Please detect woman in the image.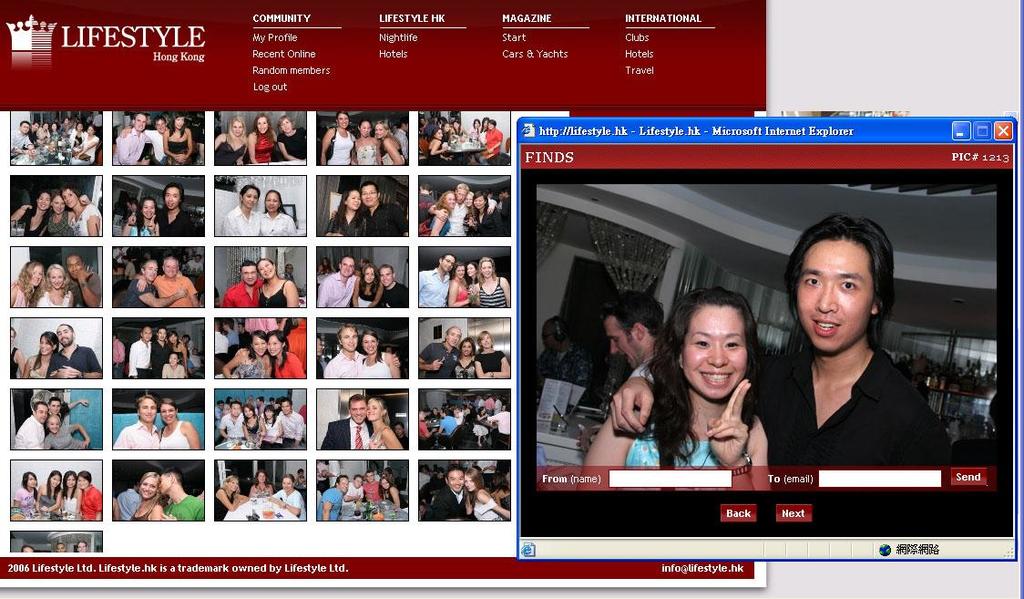
BBox(577, 284, 775, 499).
